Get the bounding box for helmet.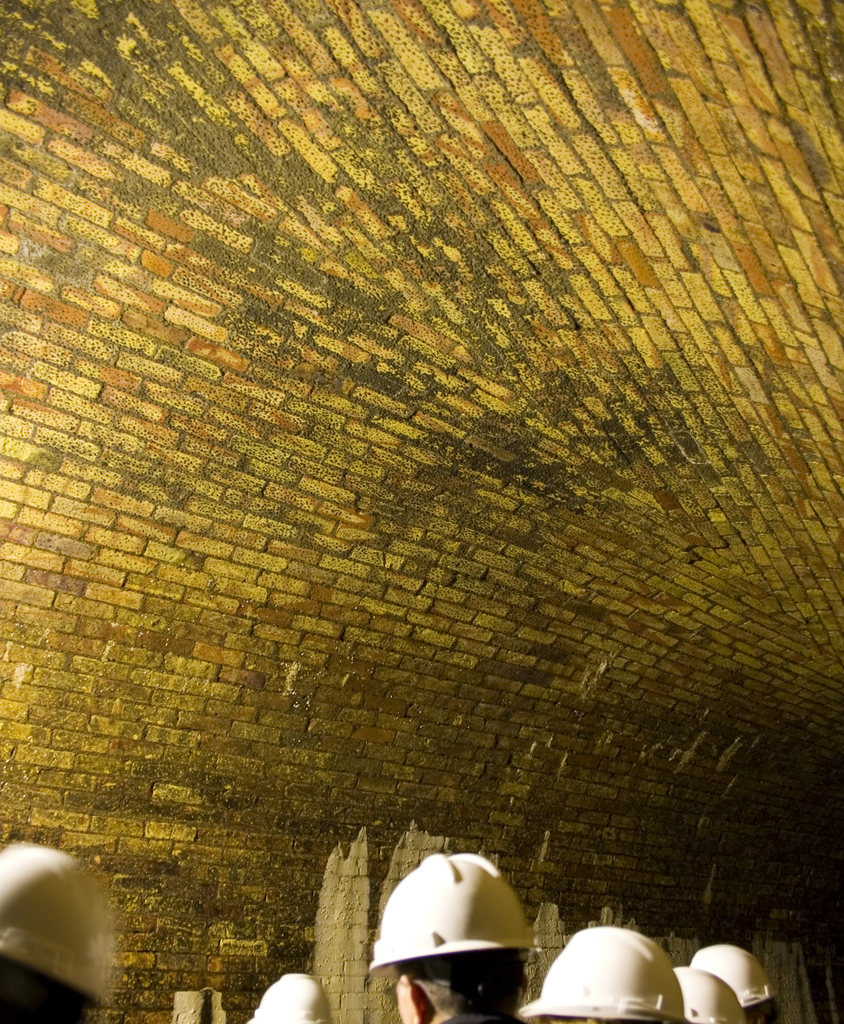
(690,946,772,1016).
